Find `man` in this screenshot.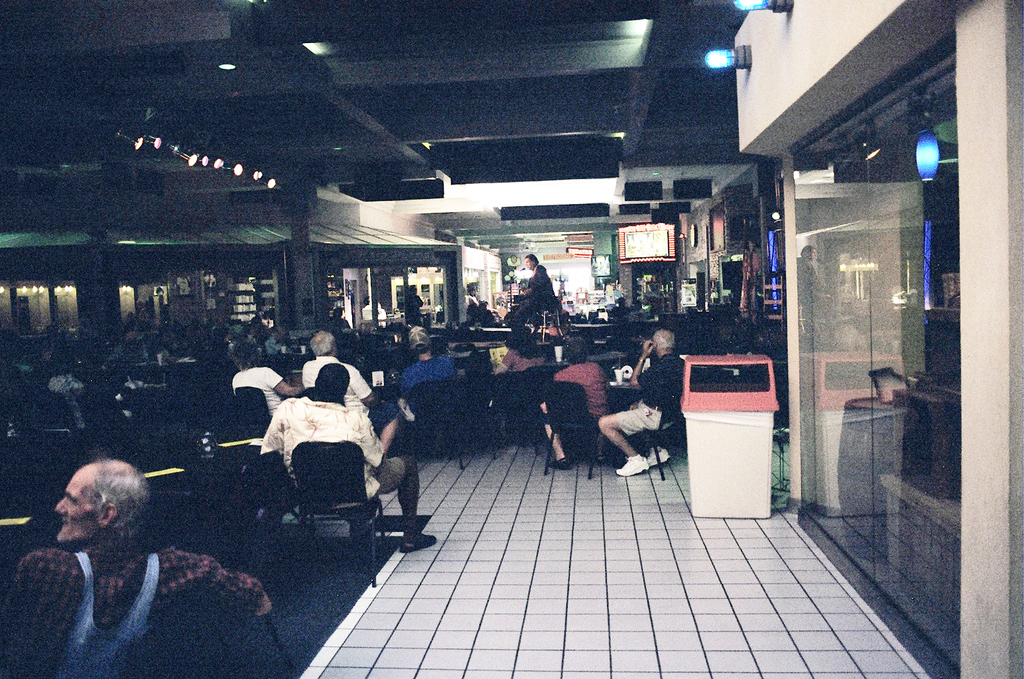
The bounding box for `man` is rect(299, 330, 403, 454).
